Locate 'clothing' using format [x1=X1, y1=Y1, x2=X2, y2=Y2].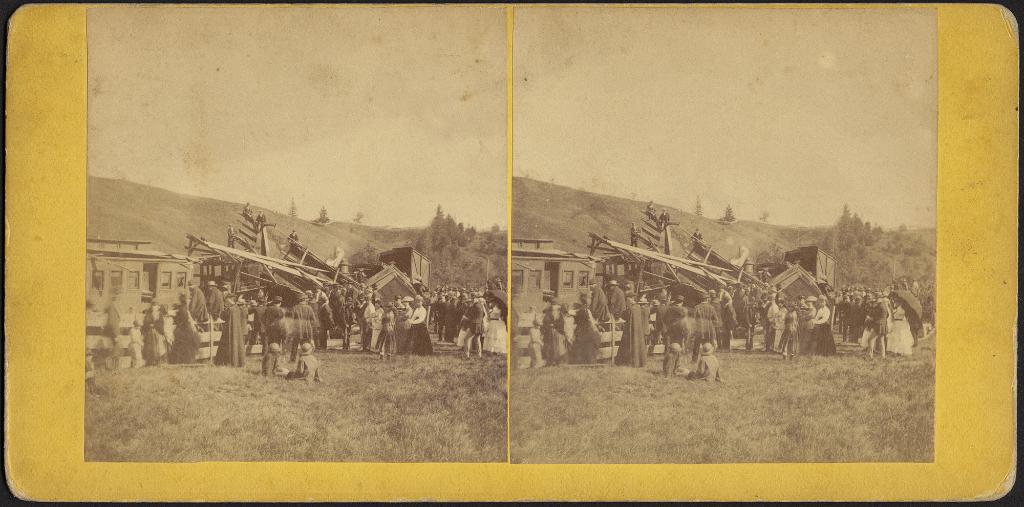
[x1=207, y1=286, x2=227, y2=313].
